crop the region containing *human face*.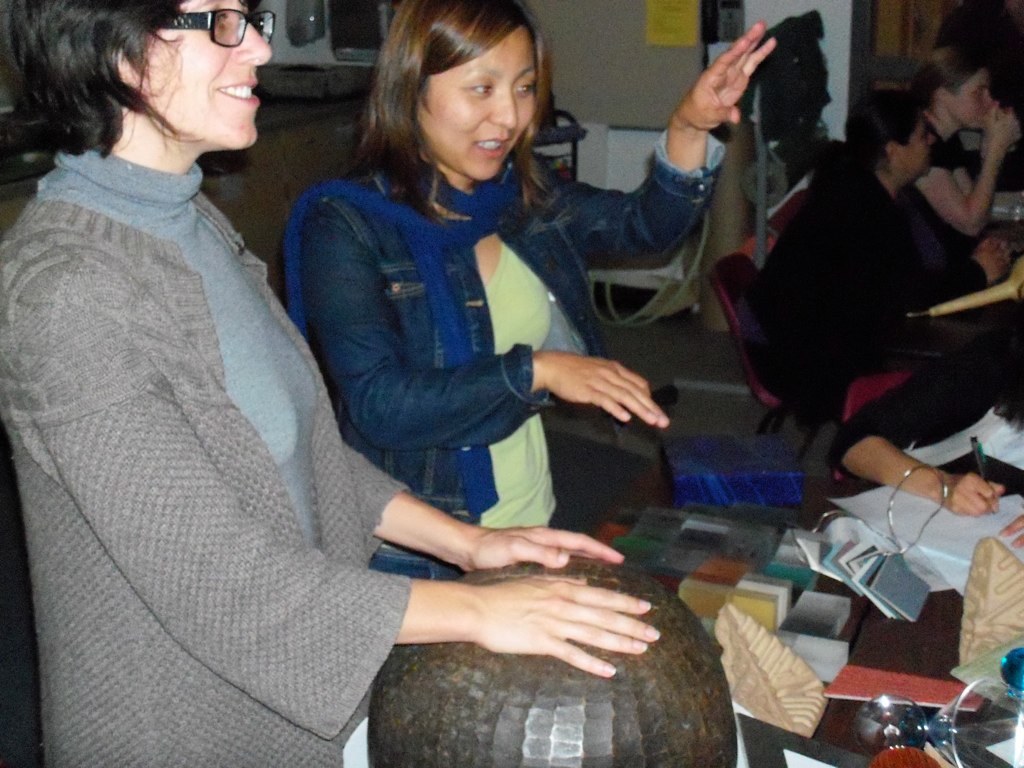
Crop region: (903,123,938,178).
